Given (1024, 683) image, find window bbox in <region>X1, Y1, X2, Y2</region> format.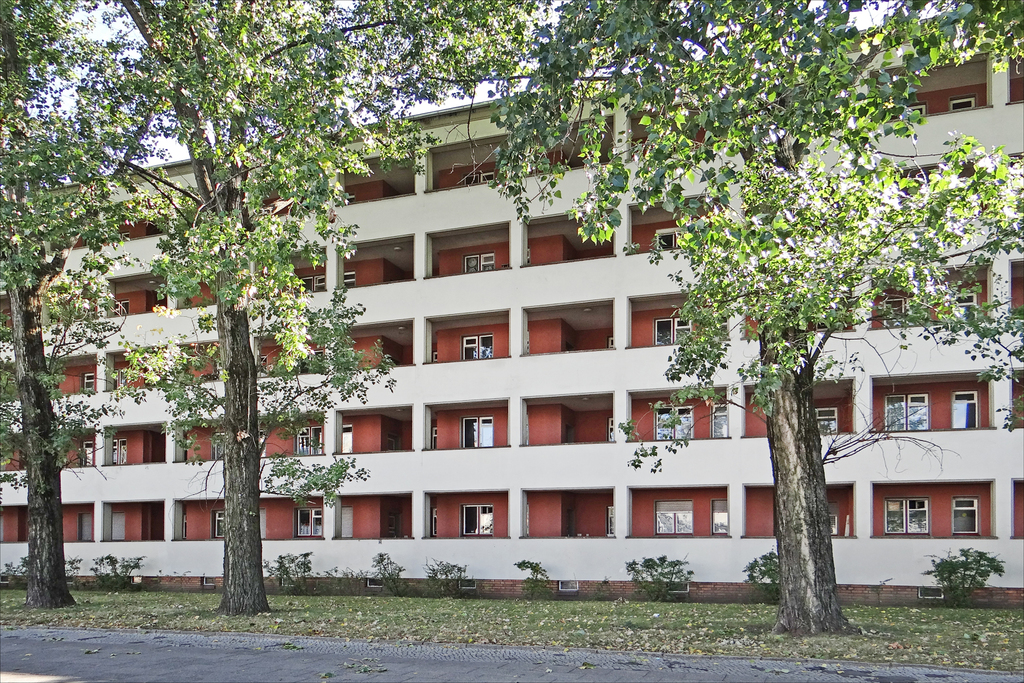
<region>342, 424, 353, 453</region>.
